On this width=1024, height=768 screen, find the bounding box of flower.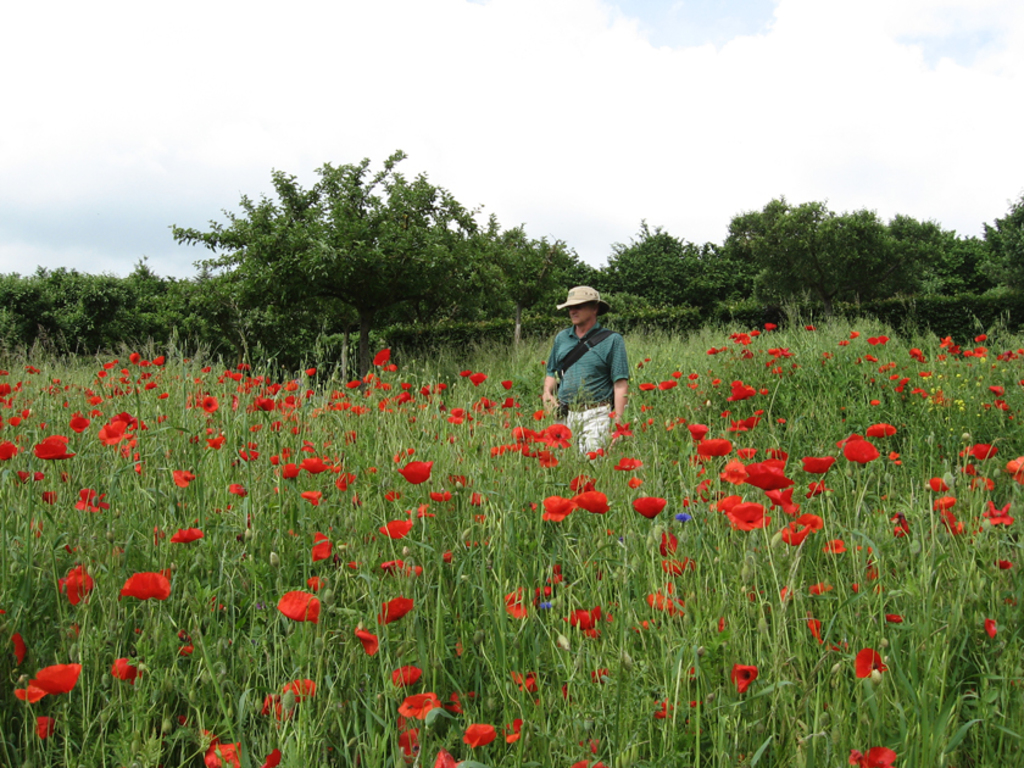
Bounding box: rect(200, 731, 251, 767).
